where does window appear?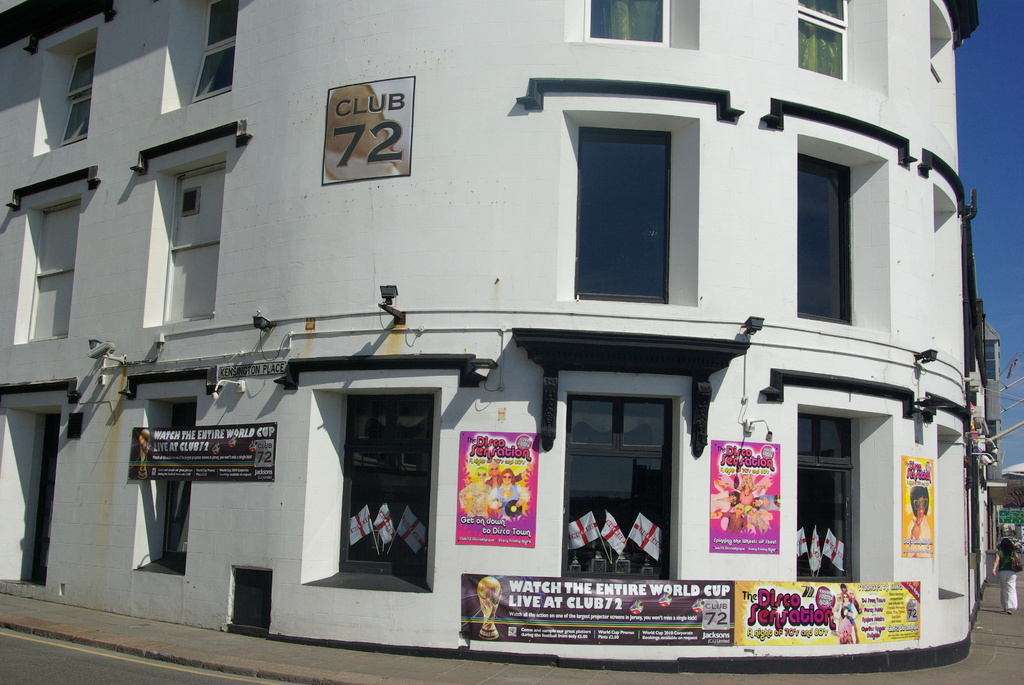
Appears at left=927, top=432, right=968, bottom=604.
